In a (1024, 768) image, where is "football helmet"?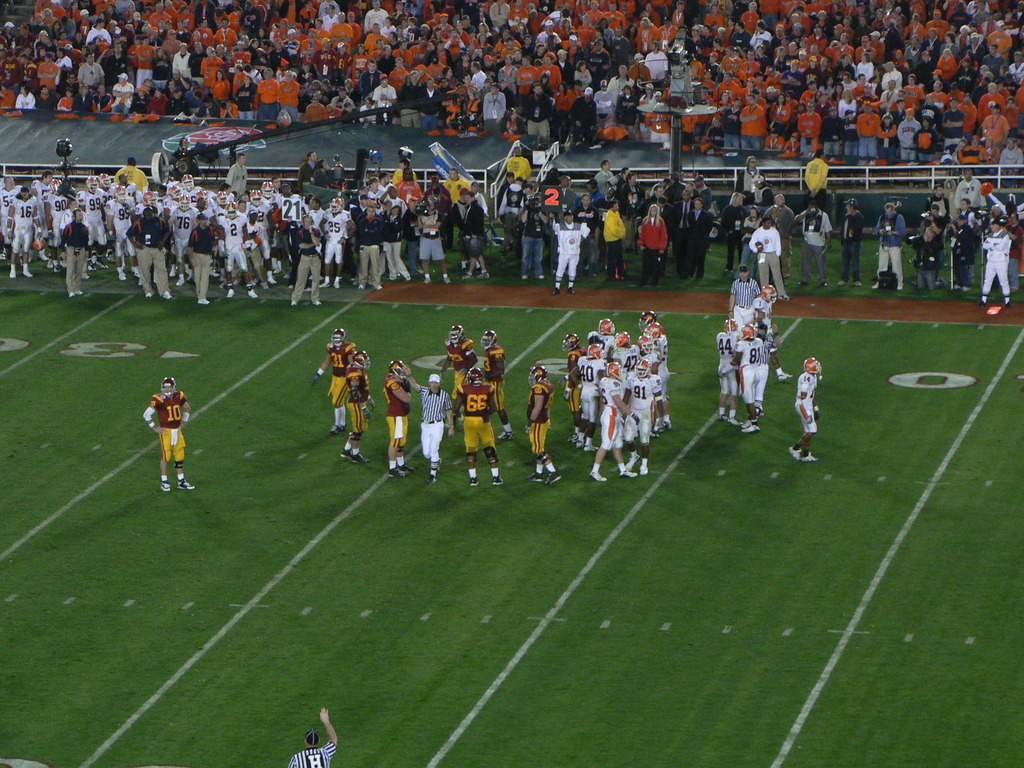
[x1=161, y1=376, x2=177, y2=397].
